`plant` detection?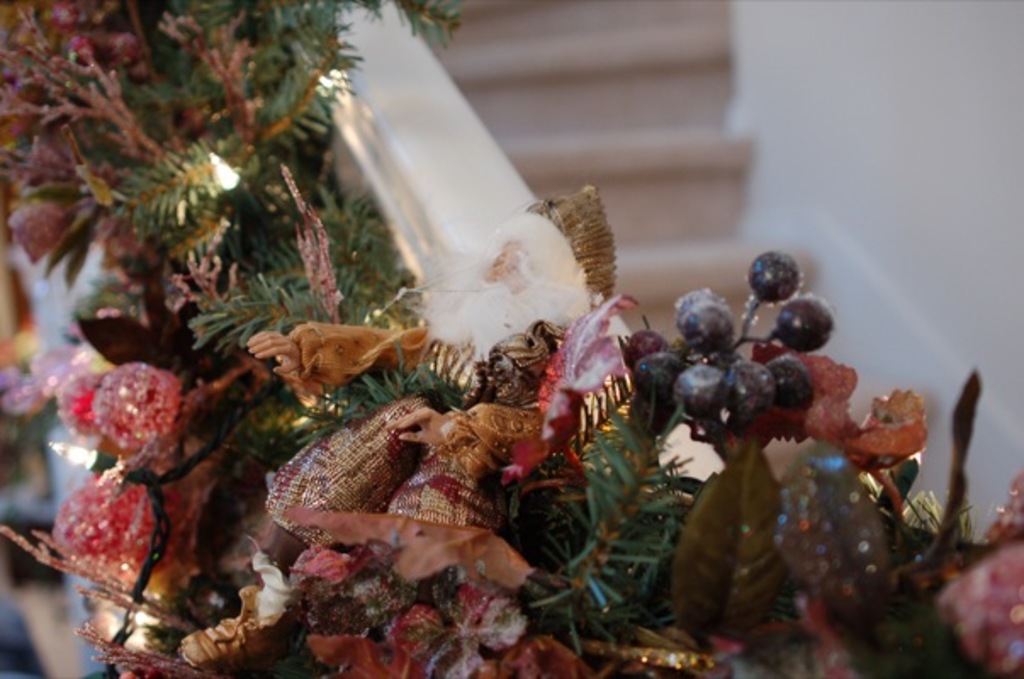
box=[564, 387, 706, 618]
